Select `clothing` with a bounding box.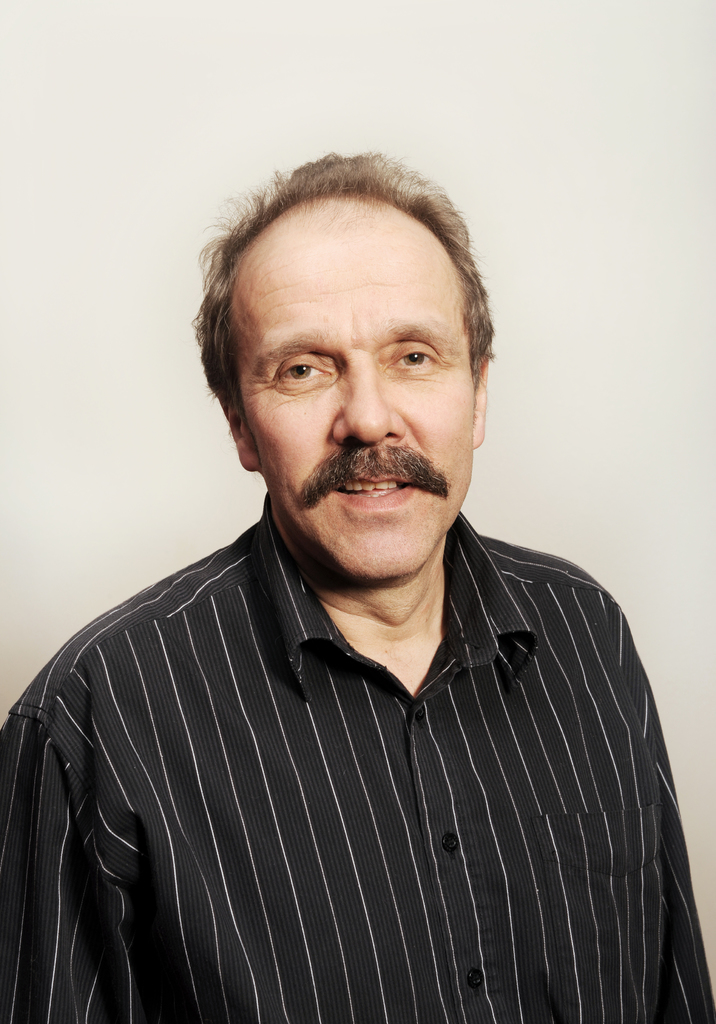
crop(0, 492, 715, 1023).
